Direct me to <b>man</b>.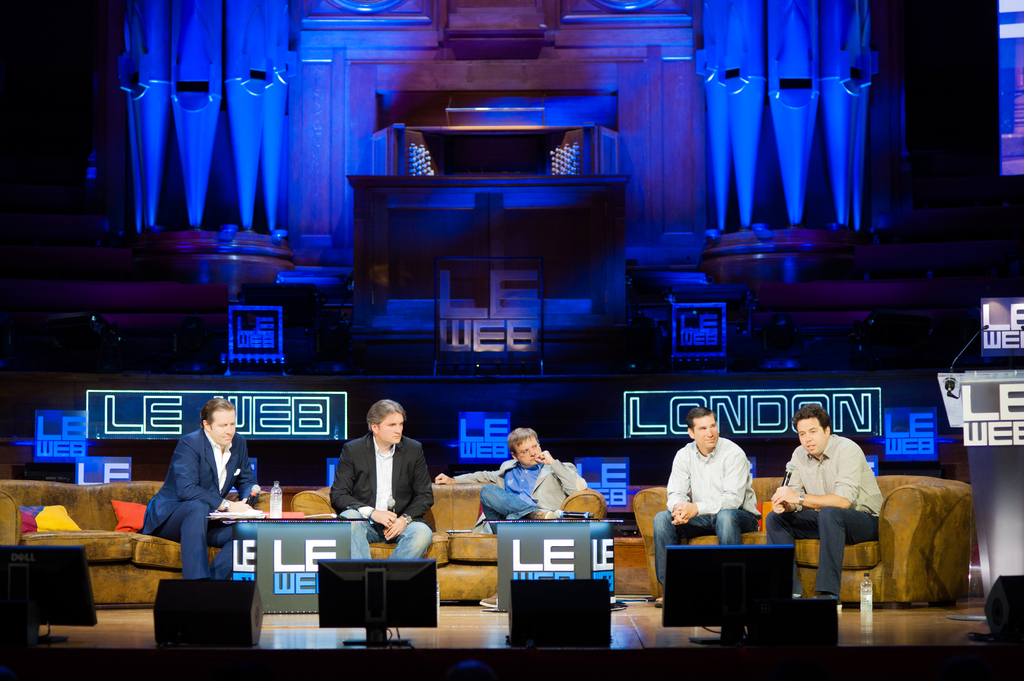
Direction: crop(330, 394, 445, 558).
